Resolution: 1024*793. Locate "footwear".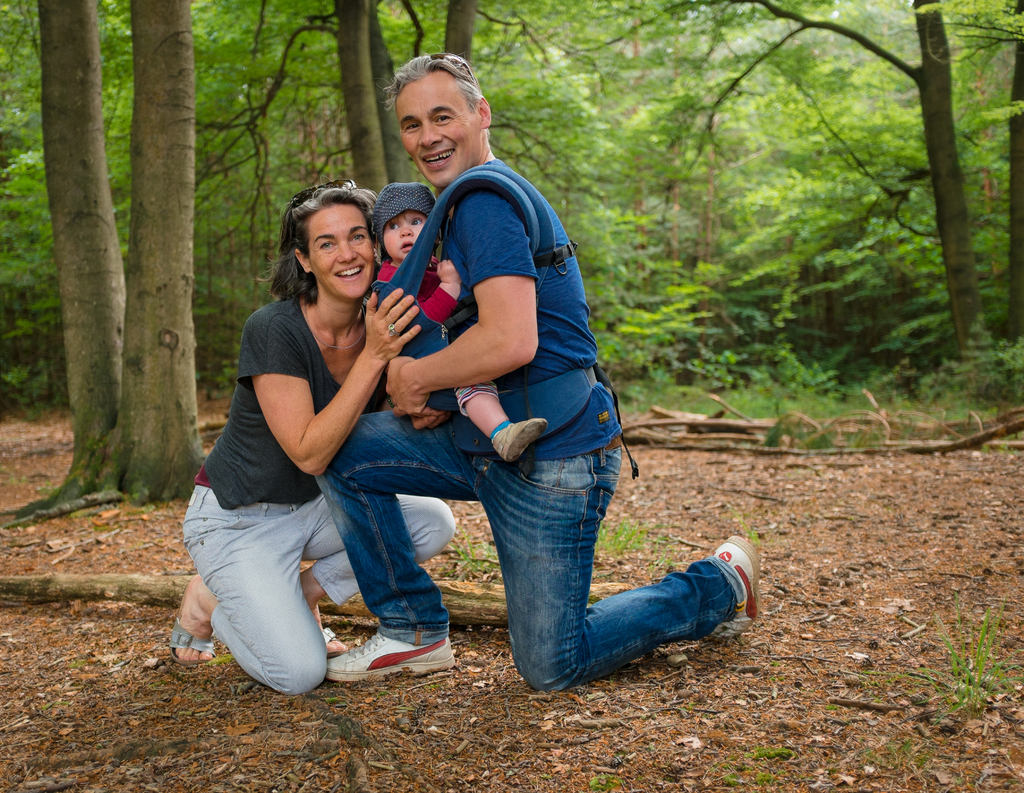
(x1=324, y1=627, x2=459, y2=683).
